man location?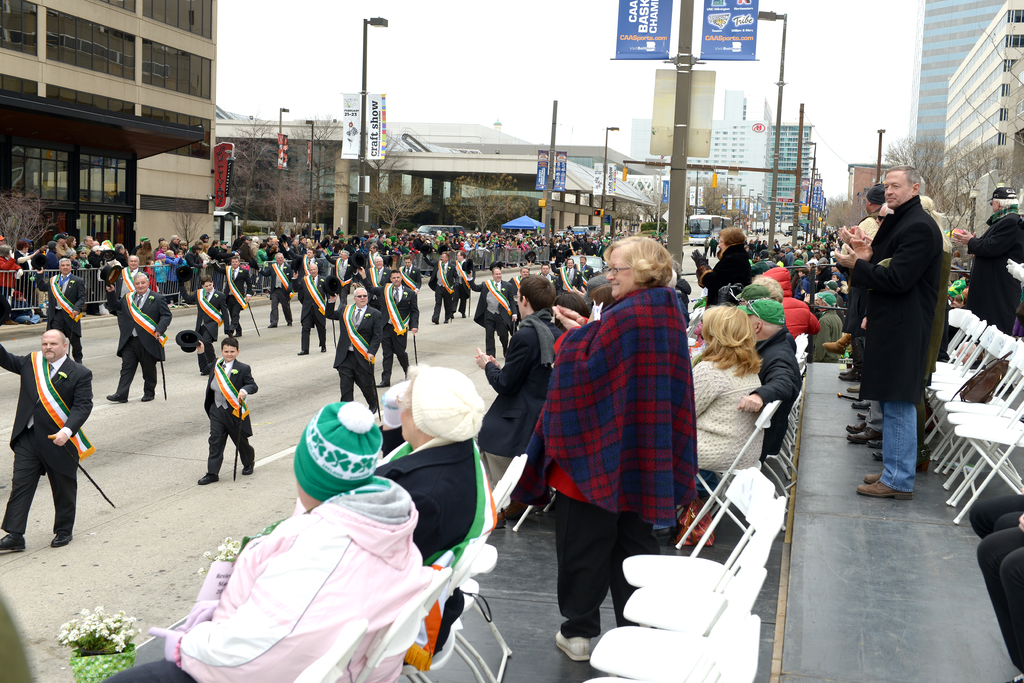
102, 273, 173, 406
